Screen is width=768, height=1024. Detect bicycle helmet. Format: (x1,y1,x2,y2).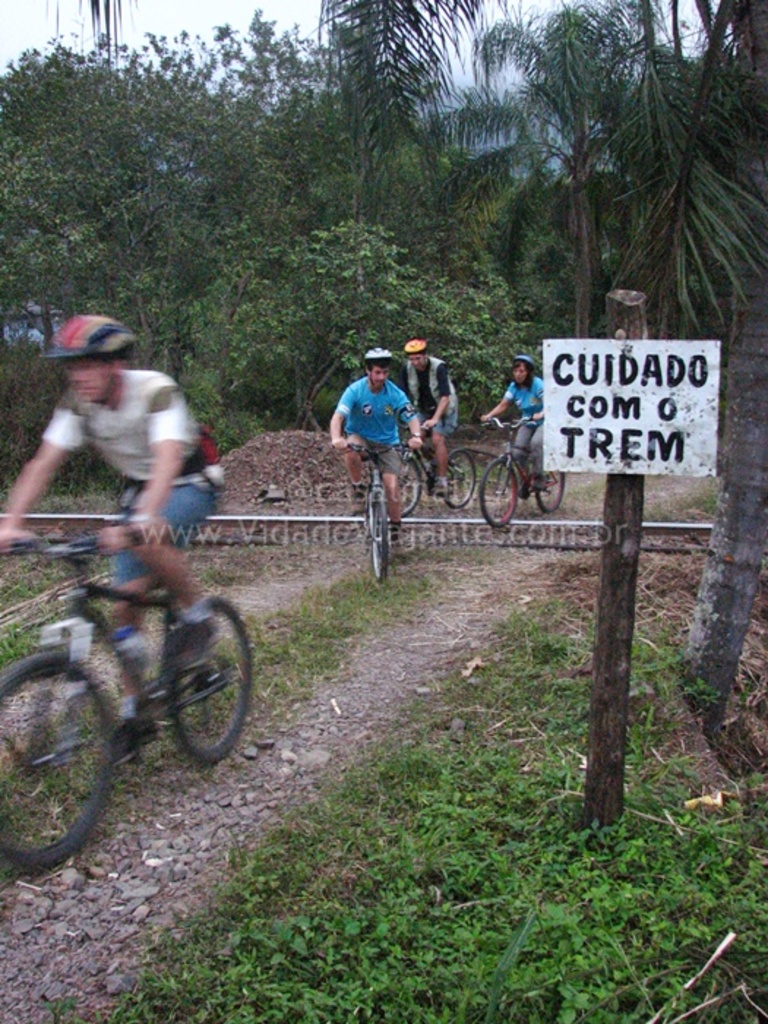
(42,316,136,358).
